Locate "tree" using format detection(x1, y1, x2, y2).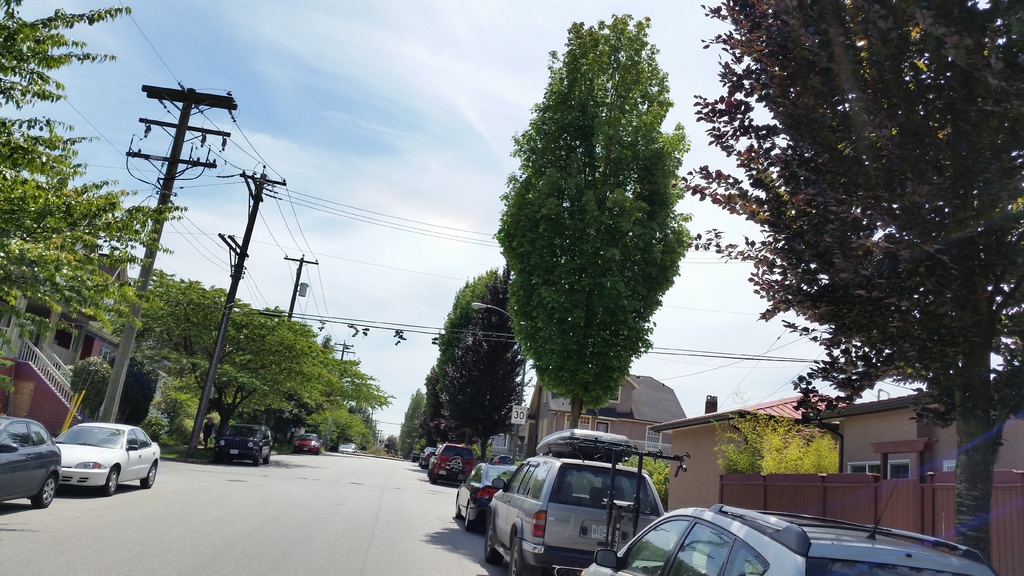
detection(474, 26, 700, 419).
